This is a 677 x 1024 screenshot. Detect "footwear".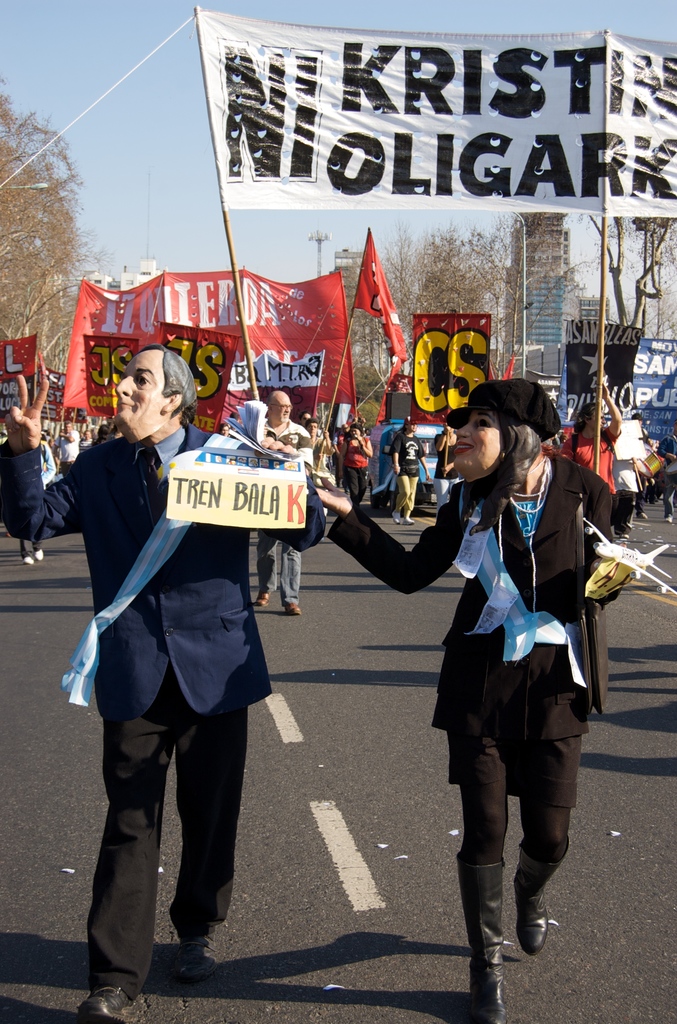
bbox=(388, 510, 402, 524).
